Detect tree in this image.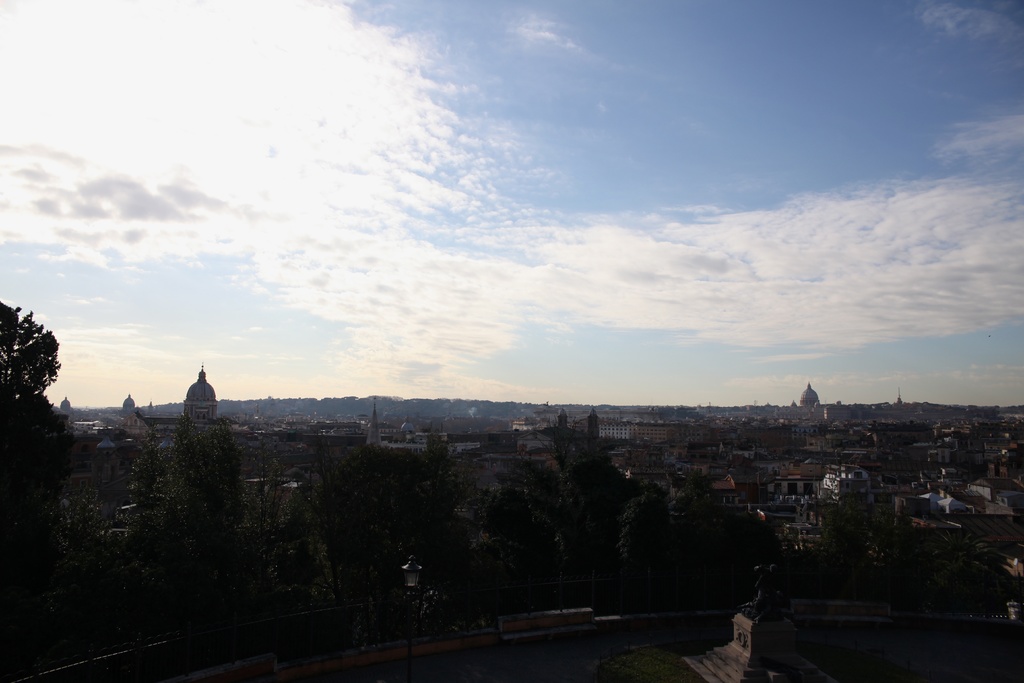
Detection: x1=0, y1=300, x2=84, y2=676.
